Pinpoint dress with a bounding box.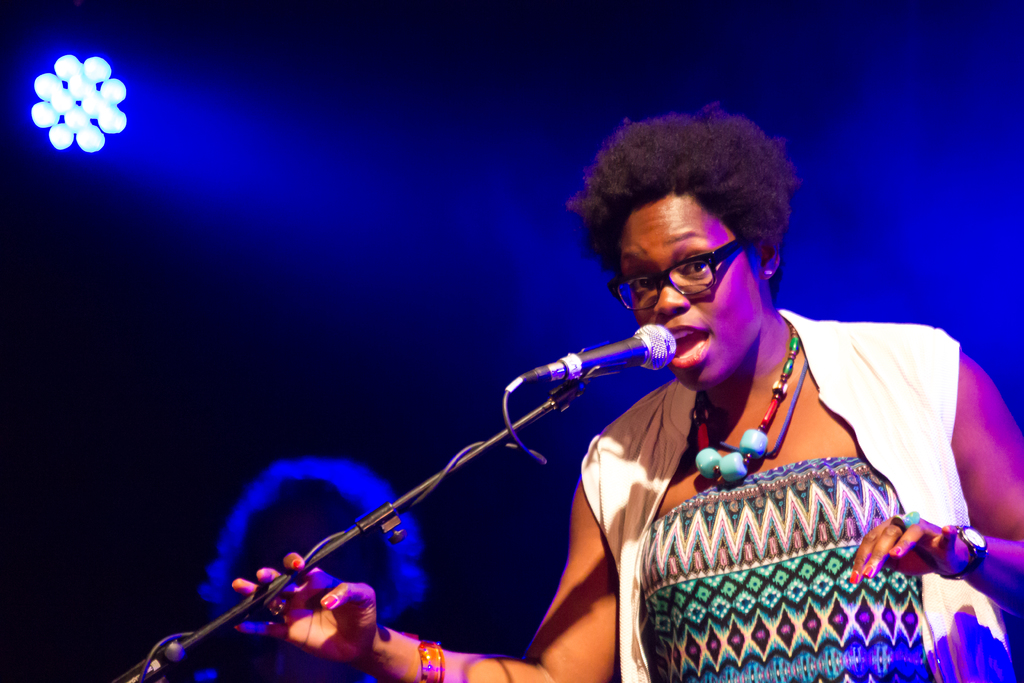
bbox(643, 458, 932, 682).
